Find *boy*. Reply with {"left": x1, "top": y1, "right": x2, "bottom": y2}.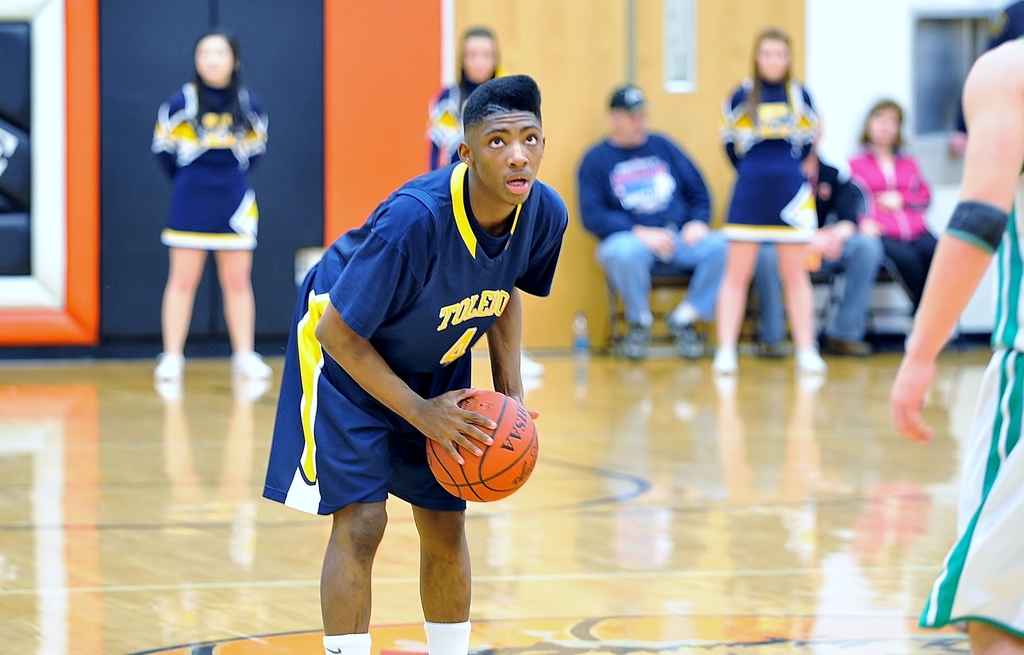
{"left": 263, "top": 72, "right": 568, "bottom": 654}.
